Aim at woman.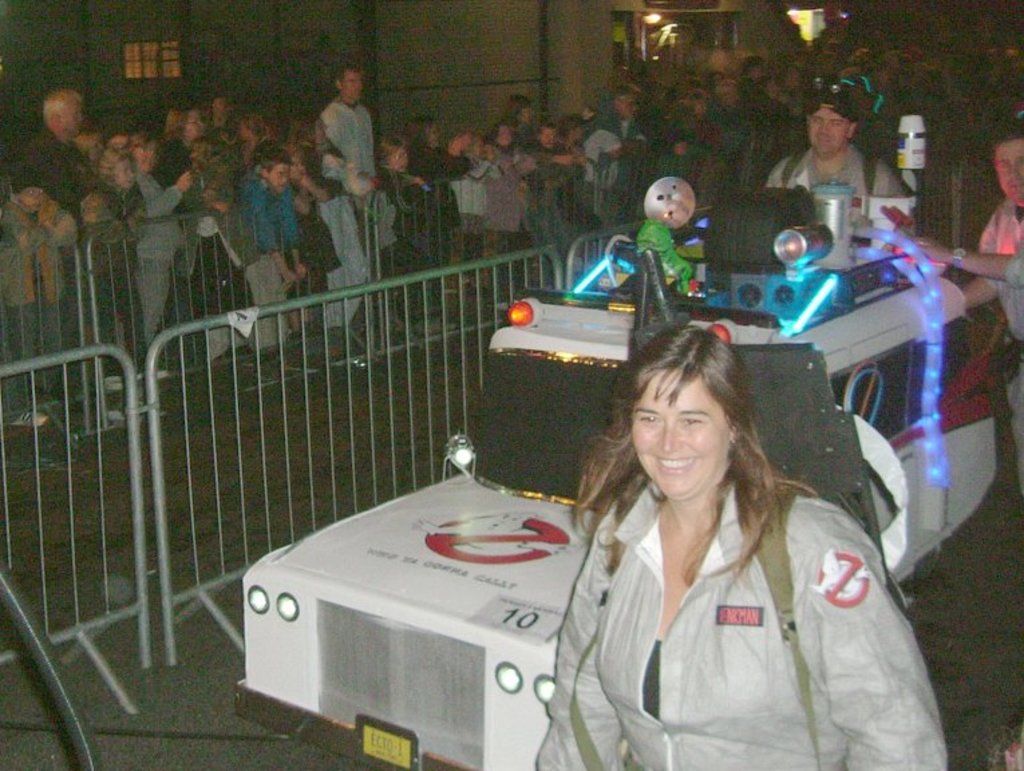
Aimed at x1=395, y1=124, x2=468, y2=301.
